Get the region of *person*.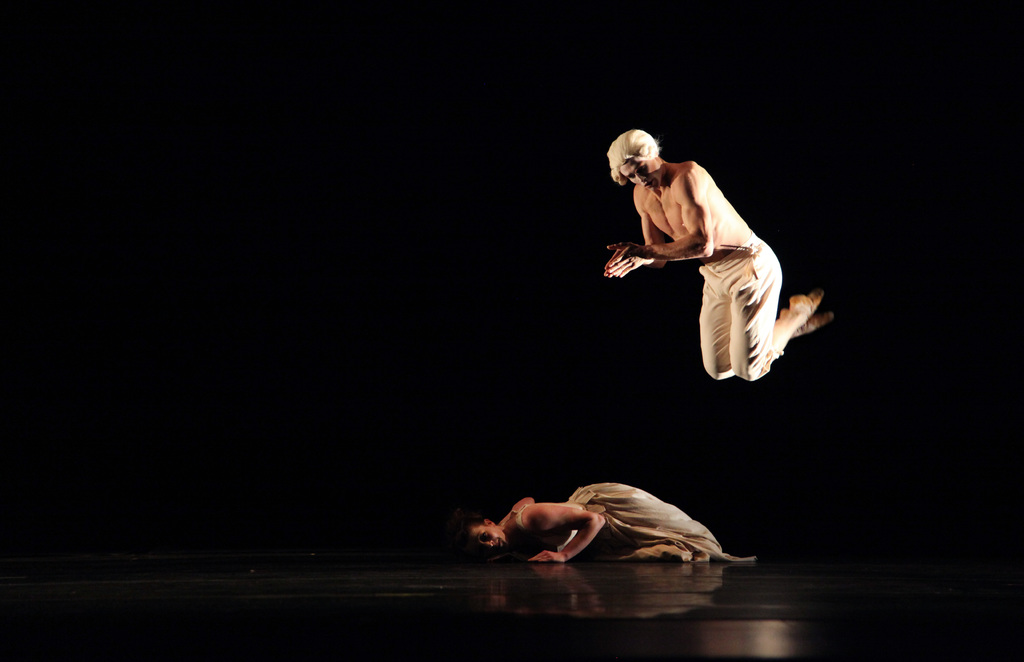
(left=450, top=482, right=741, bottom=562).
